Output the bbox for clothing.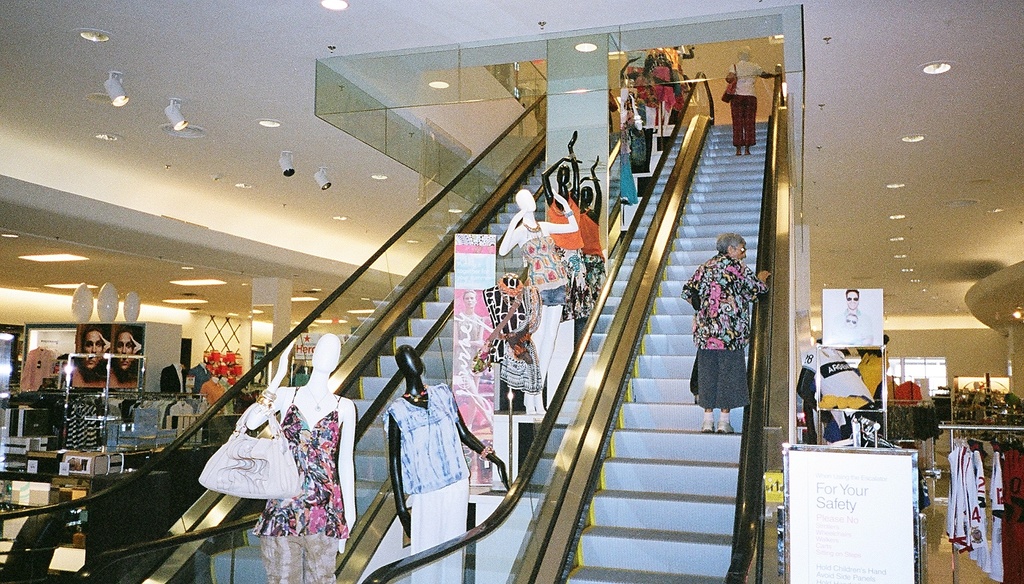
x1=726 y1=59 x2=760 y2=145.
